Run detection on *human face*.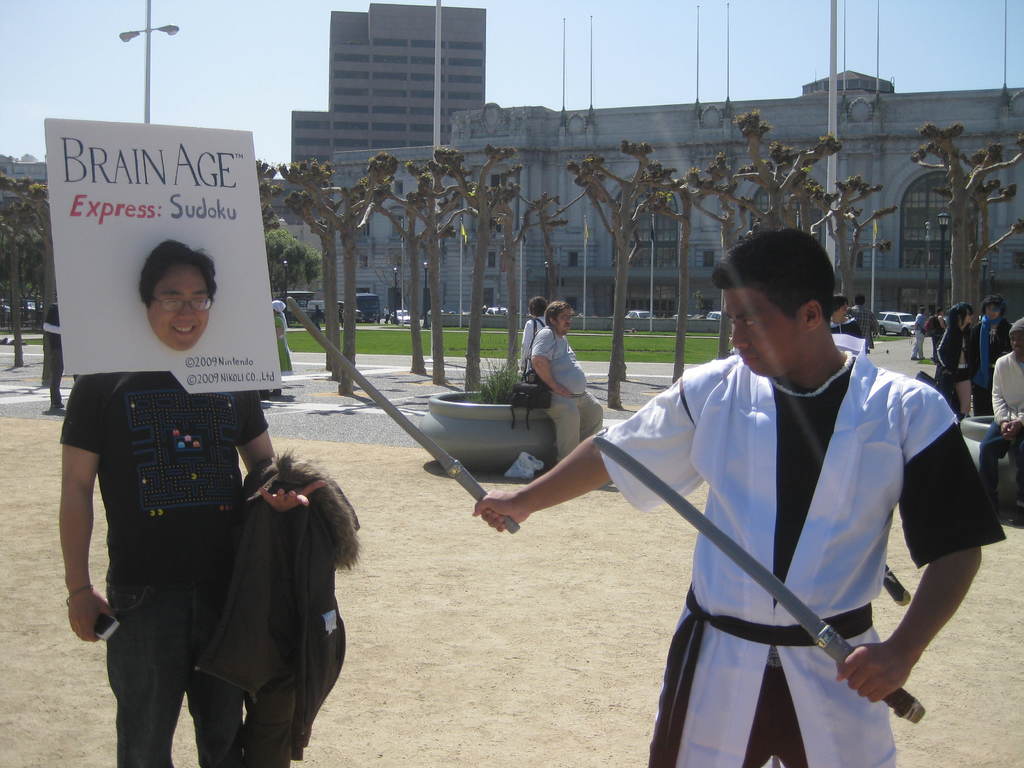
Result: 147:259:212:351.
